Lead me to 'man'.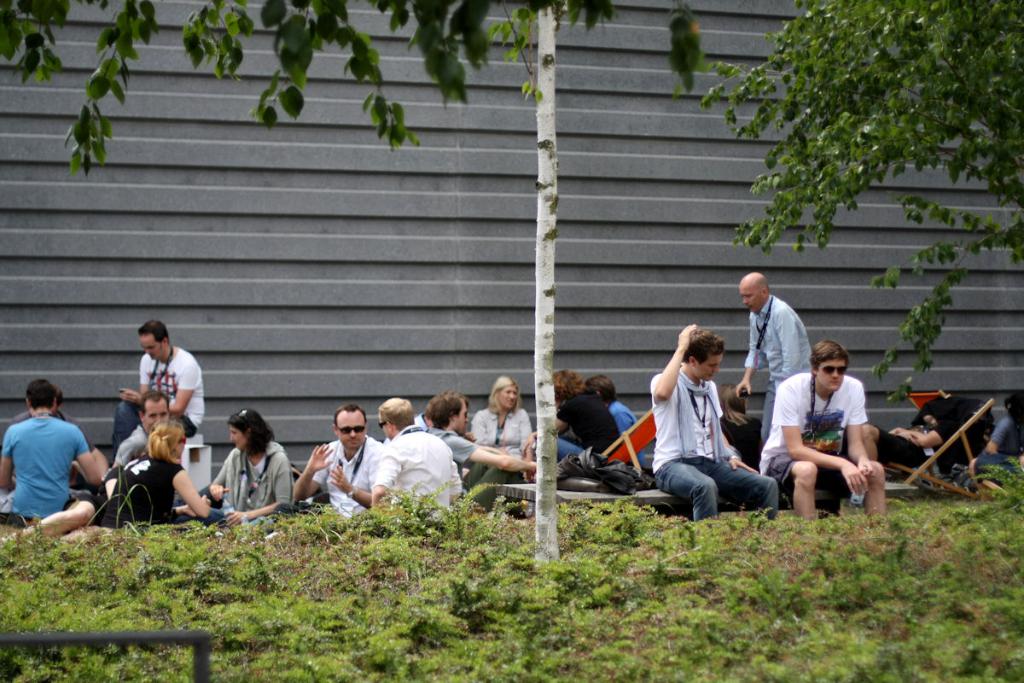
Lead to box(3, 377, 96, 541).
